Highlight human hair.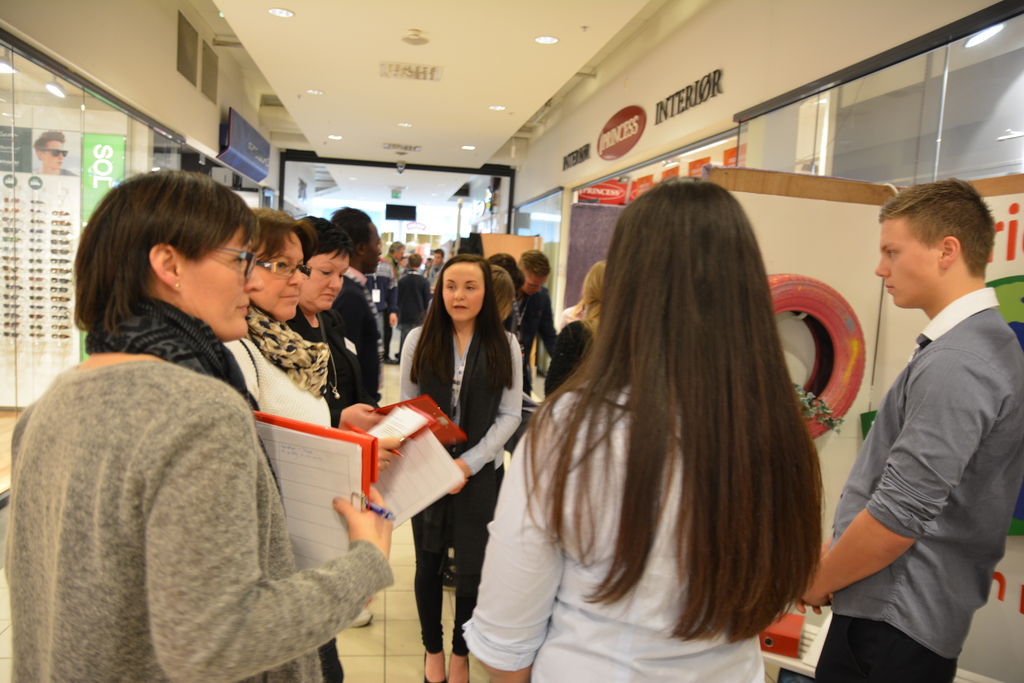
Highlighted region: <box>403,251,420,271</box>.
